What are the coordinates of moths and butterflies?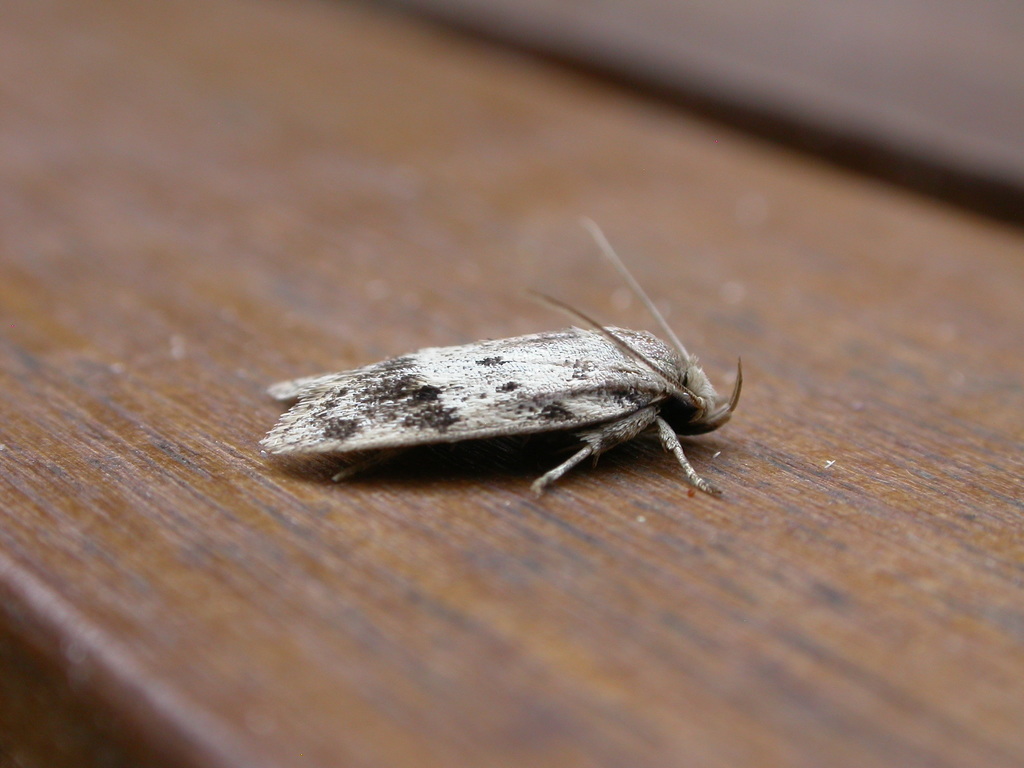
box=[257, 214, 743, 498].
